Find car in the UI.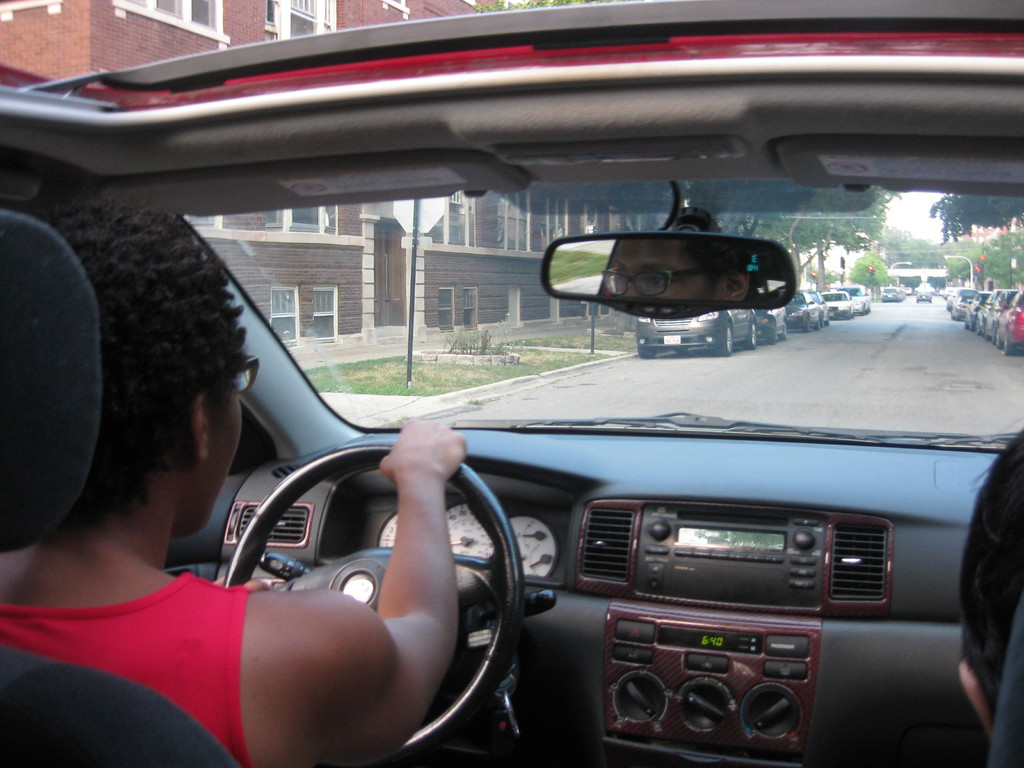
UI element at locate(0, 0, 1023, 767).
